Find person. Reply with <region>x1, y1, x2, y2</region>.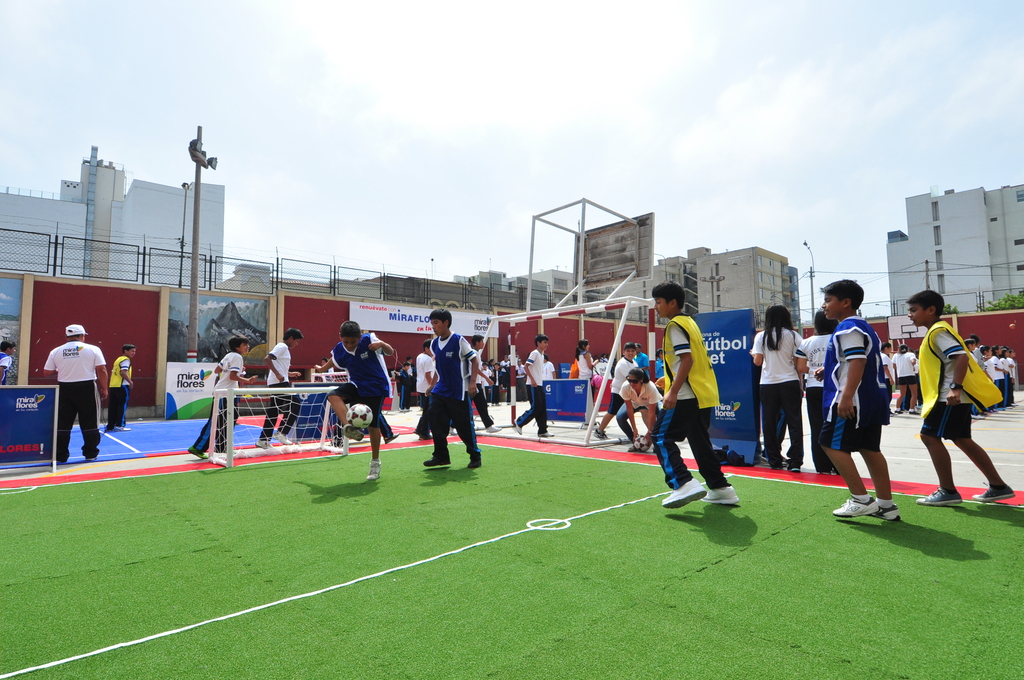
<region>587, 334, 647, 441</region>.
